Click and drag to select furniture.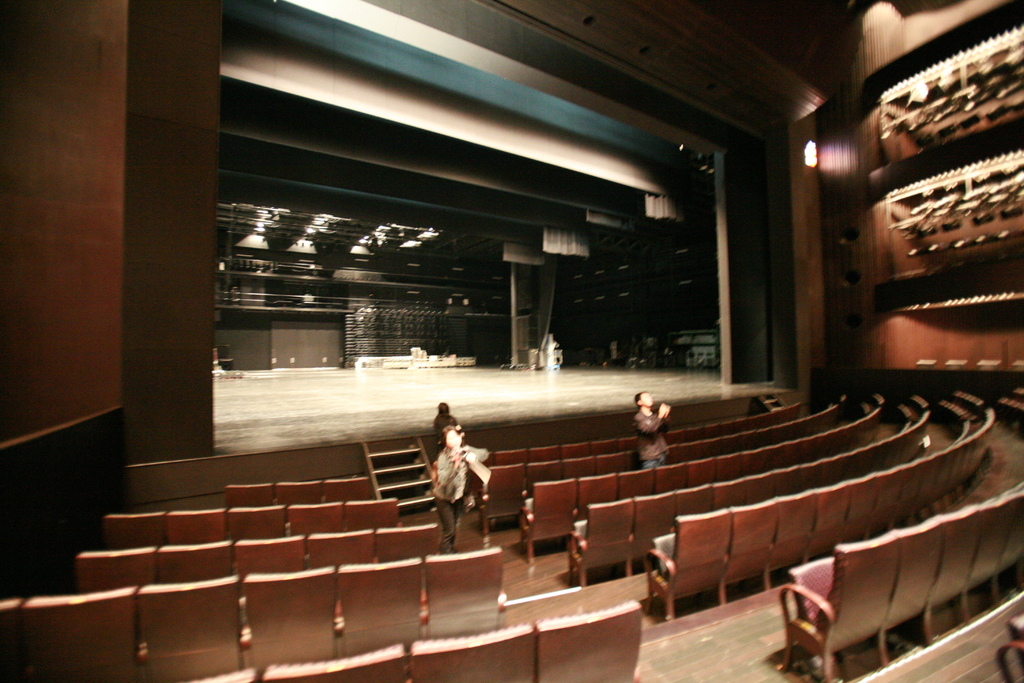
Selection: rect(220, 479, 273, 513).
